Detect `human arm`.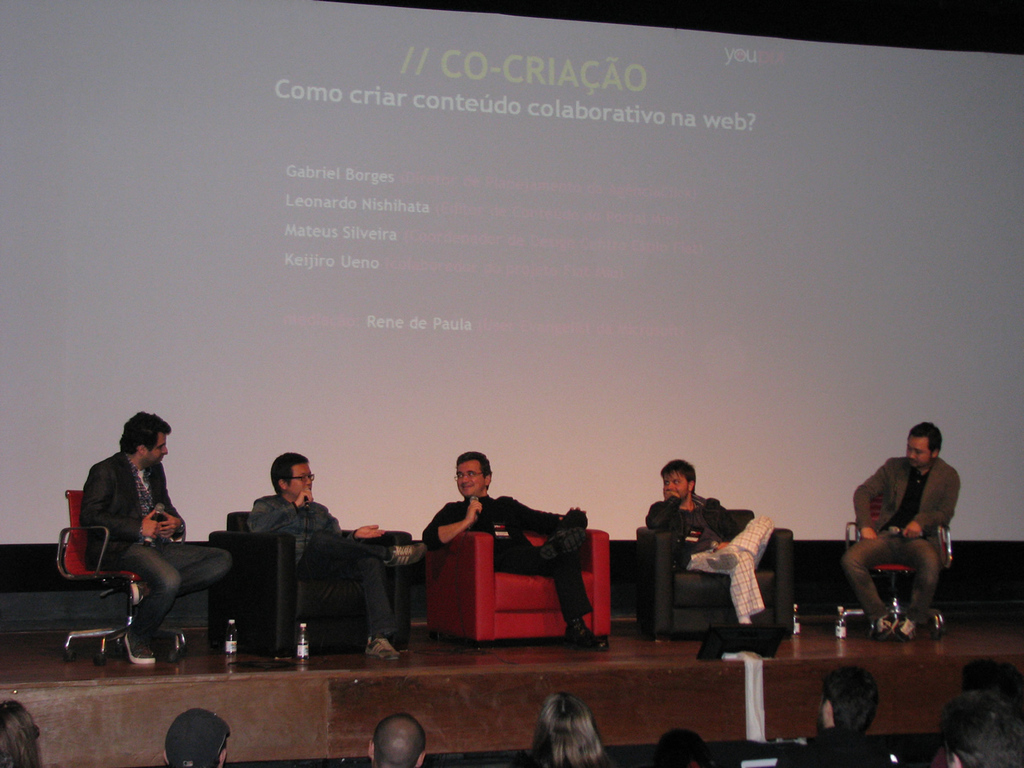
Detected at BBox(249, 486, 319, 535).
